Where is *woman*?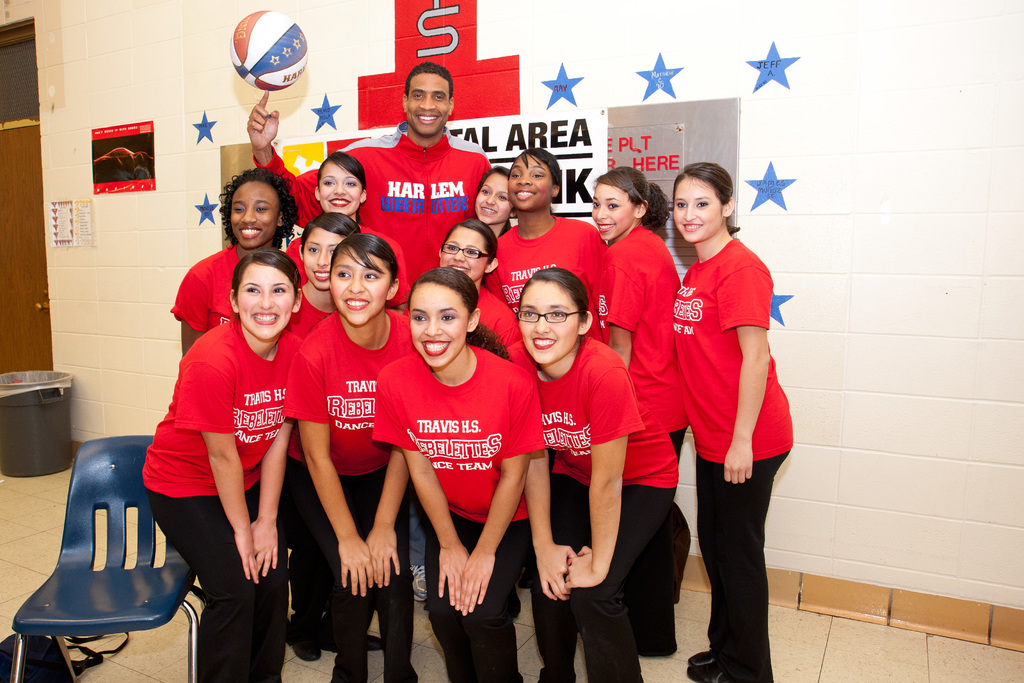
box=[433, 217, 541, 369].
